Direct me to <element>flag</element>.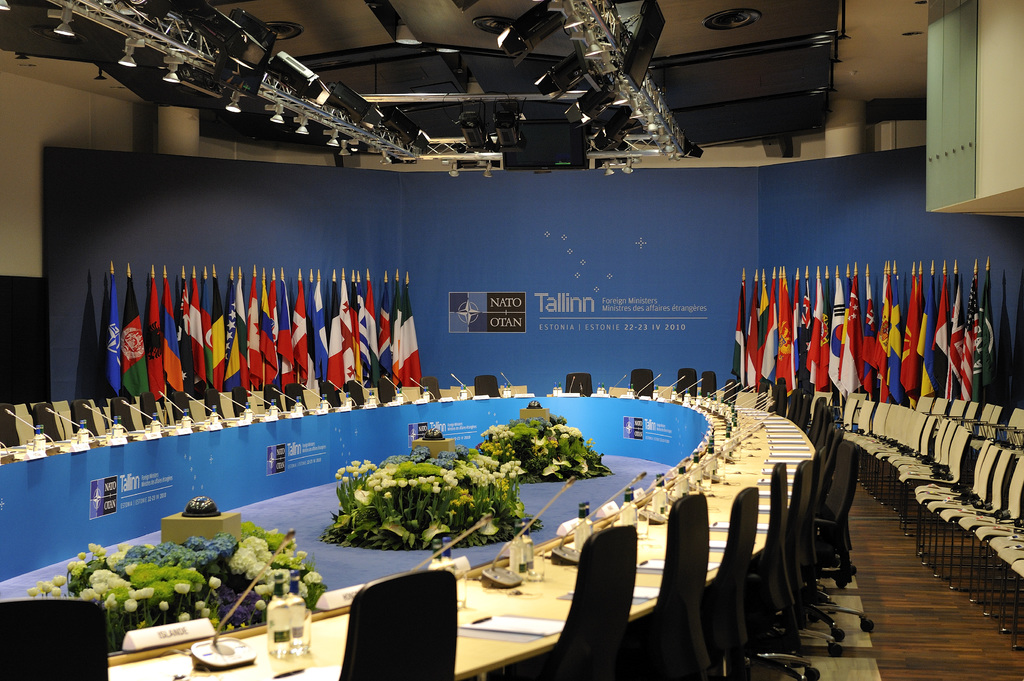
Direction: locate(906, 271, 924, 401).
